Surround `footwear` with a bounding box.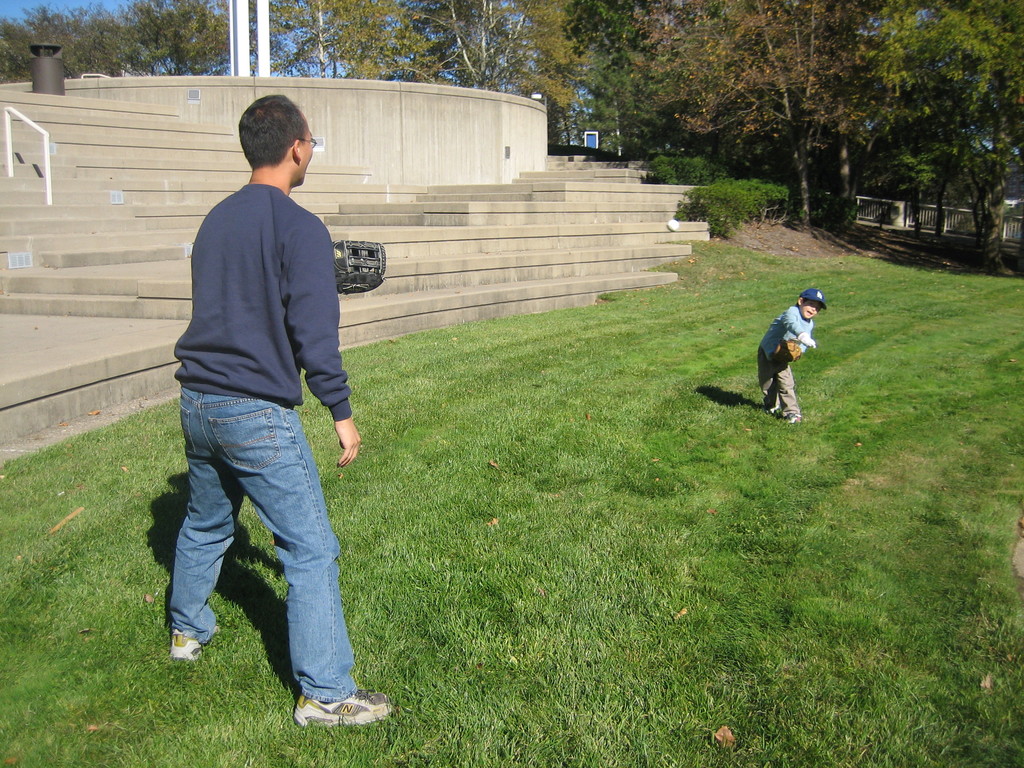
{"left": 784, "top": 413, "right": 800, "bottom": 422}.
